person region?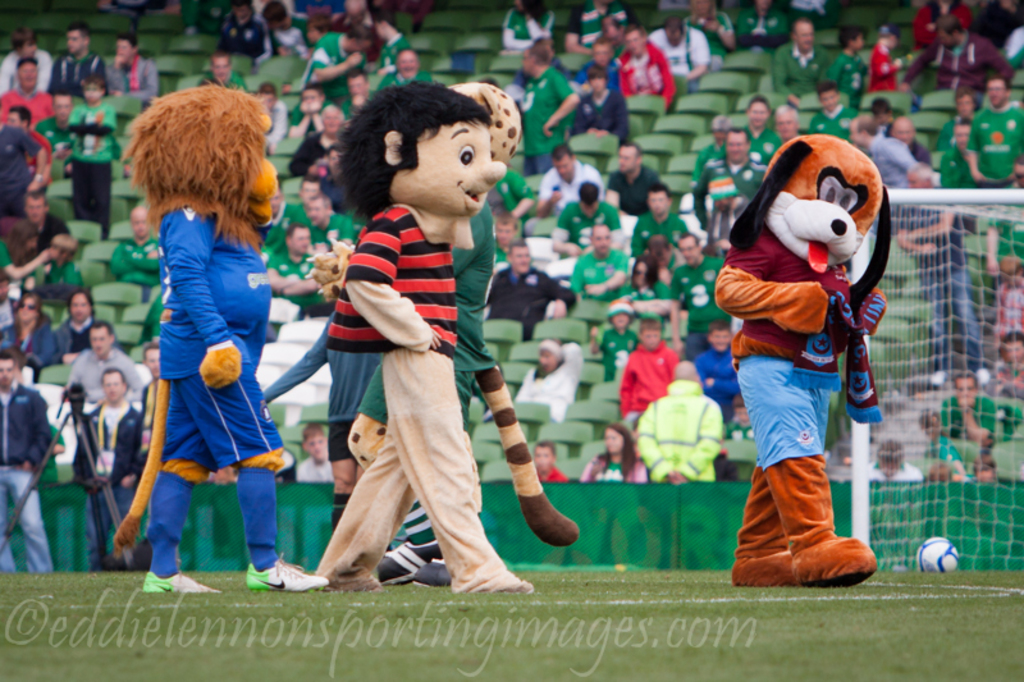
box(741, 92, 782, 166)
